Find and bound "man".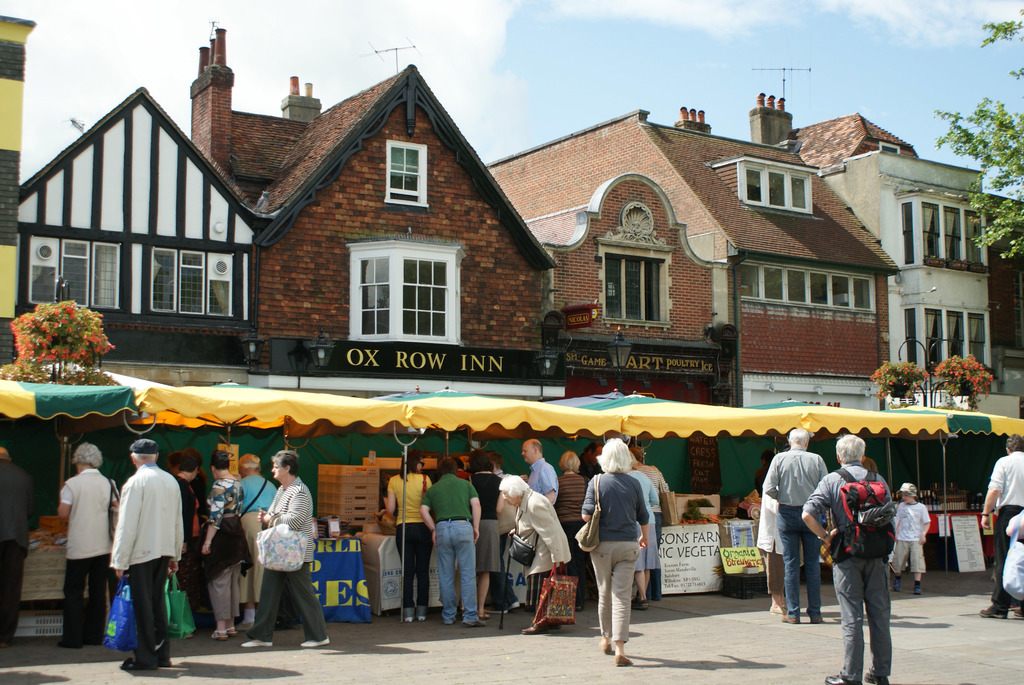
Bound: x1=111, y1=441, x2=185, y2=668.
